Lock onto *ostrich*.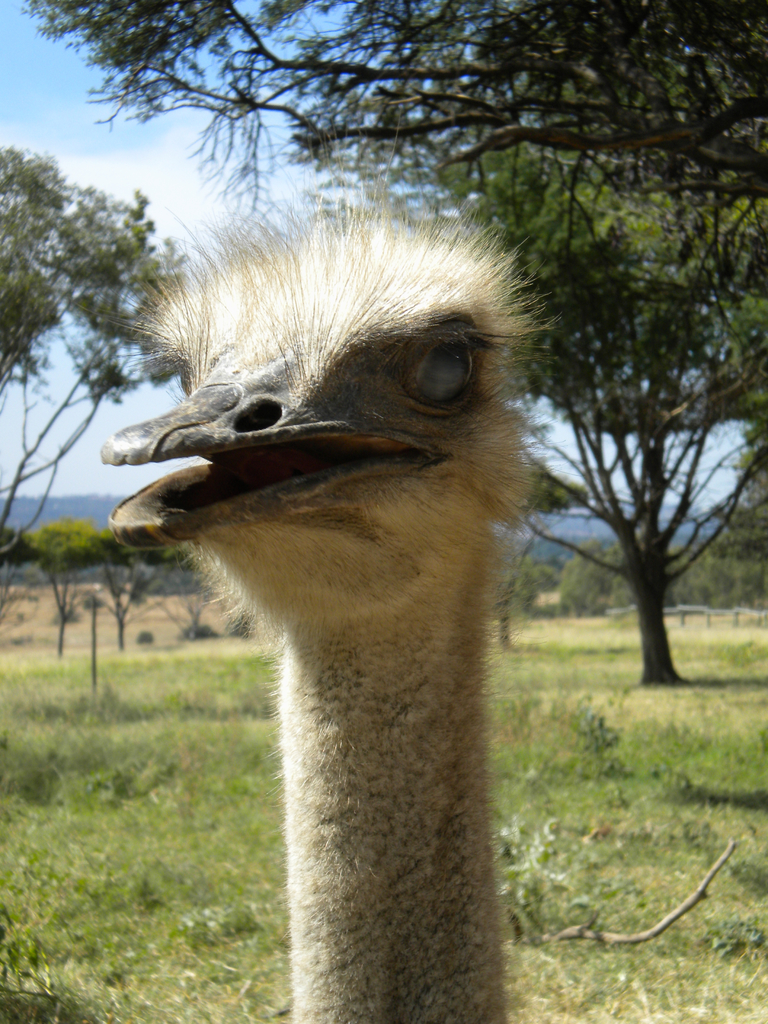
Locked: 115,193,564,1010.
